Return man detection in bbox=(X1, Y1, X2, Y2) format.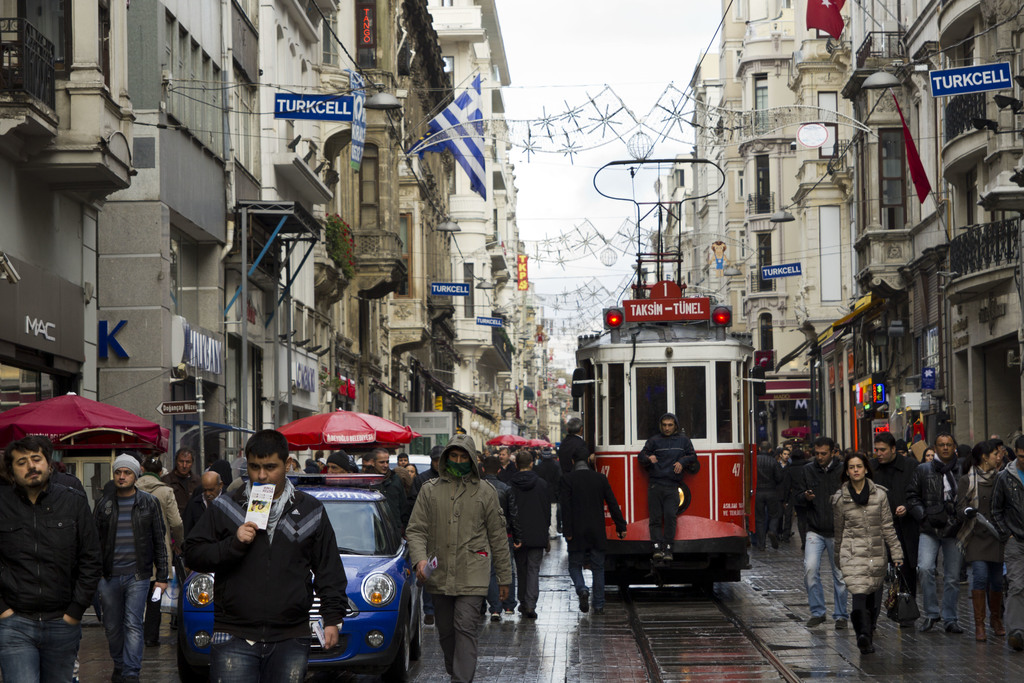
bbox=(415, 443, 441, 625).
